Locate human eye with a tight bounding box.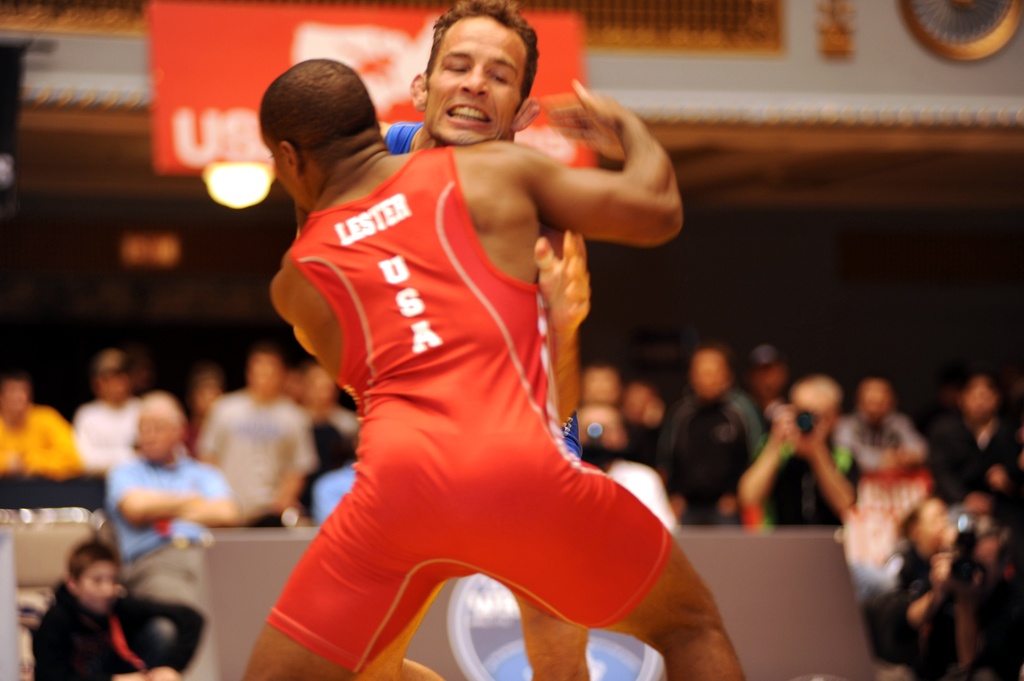
Rect(489, 70, 513, 84).
